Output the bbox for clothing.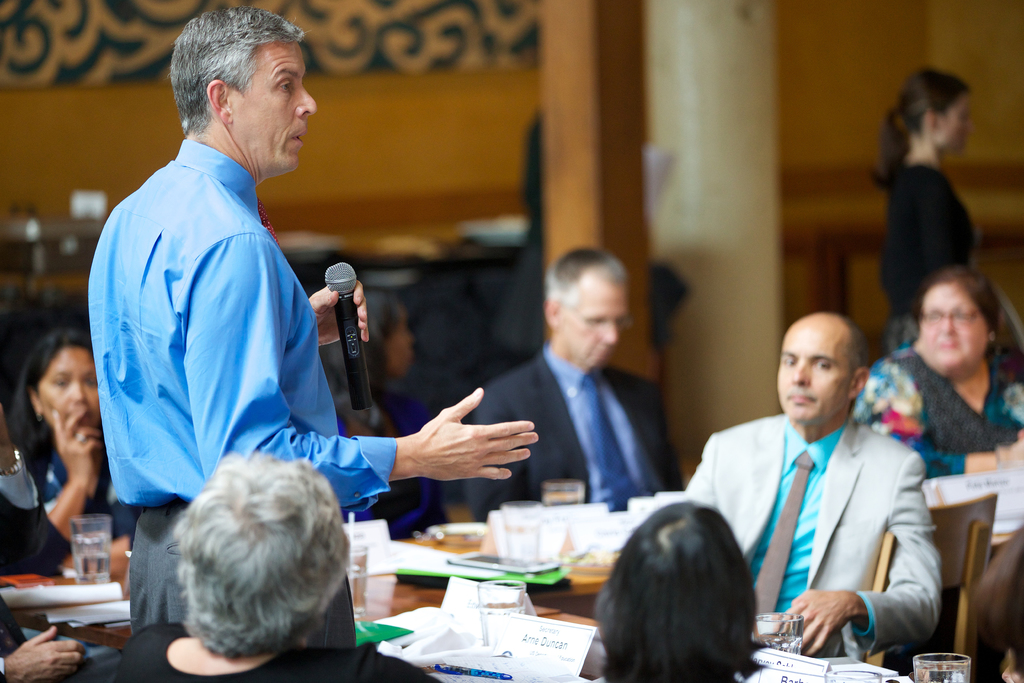
<bbox>83, 142, 388, 646</bbox>.
